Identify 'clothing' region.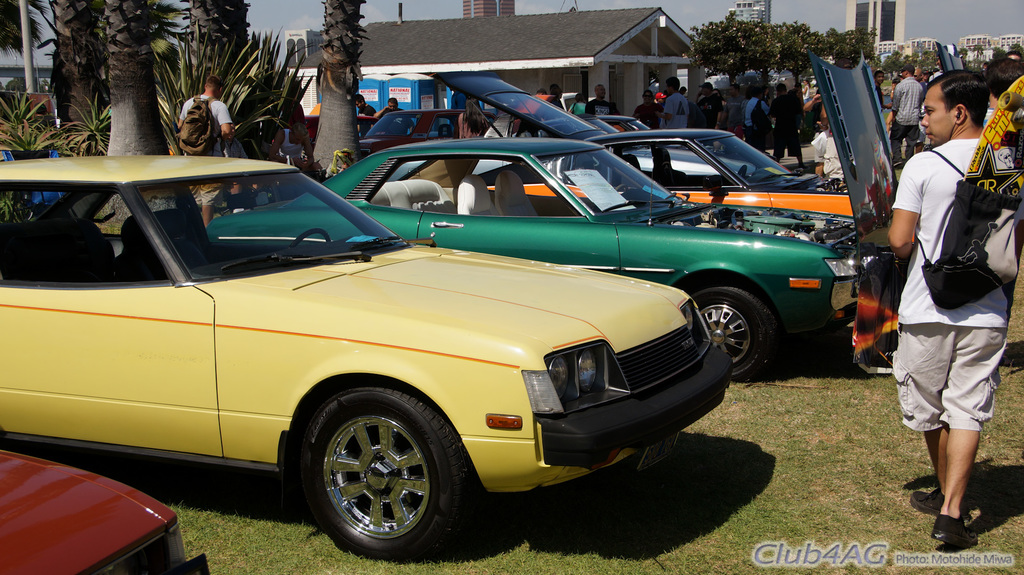
Region: Rect(882, 134, 1023, 433).
